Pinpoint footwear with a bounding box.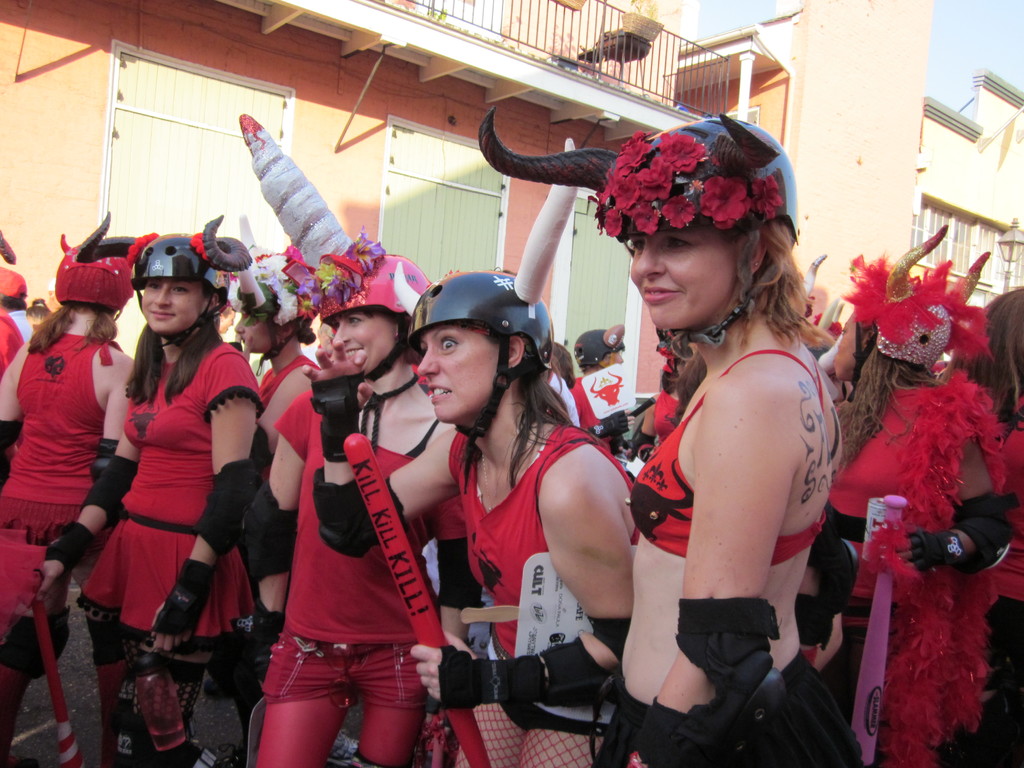
(328,724,362,767).
